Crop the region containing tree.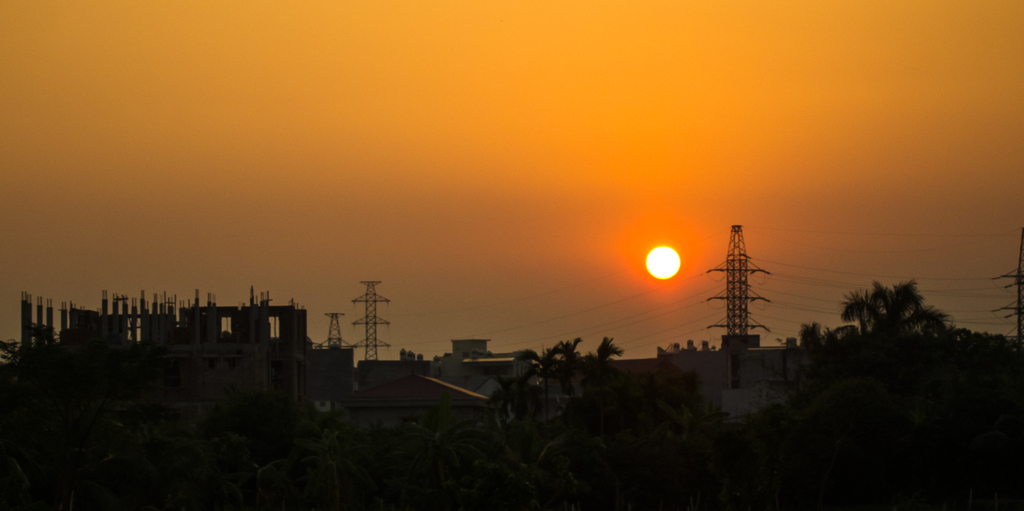
Crop region: {"x1": 799, "y1": 321, "x2": 833, "y2": 354}.
